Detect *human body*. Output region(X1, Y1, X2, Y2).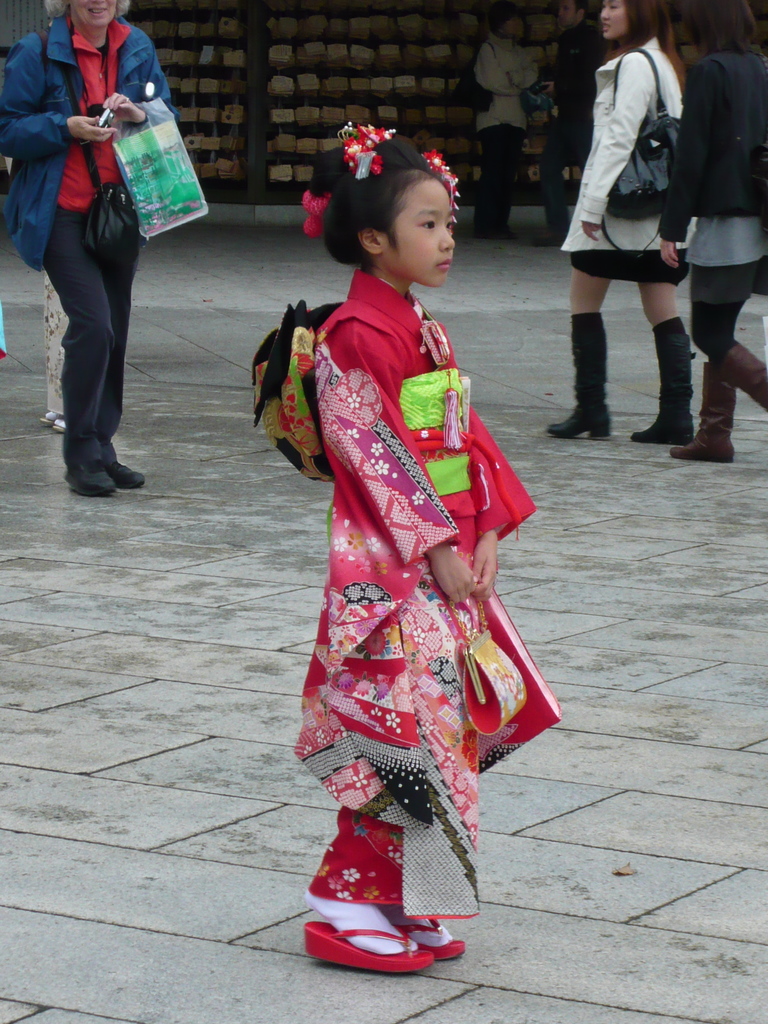
region(472, 33, 543, 241).
